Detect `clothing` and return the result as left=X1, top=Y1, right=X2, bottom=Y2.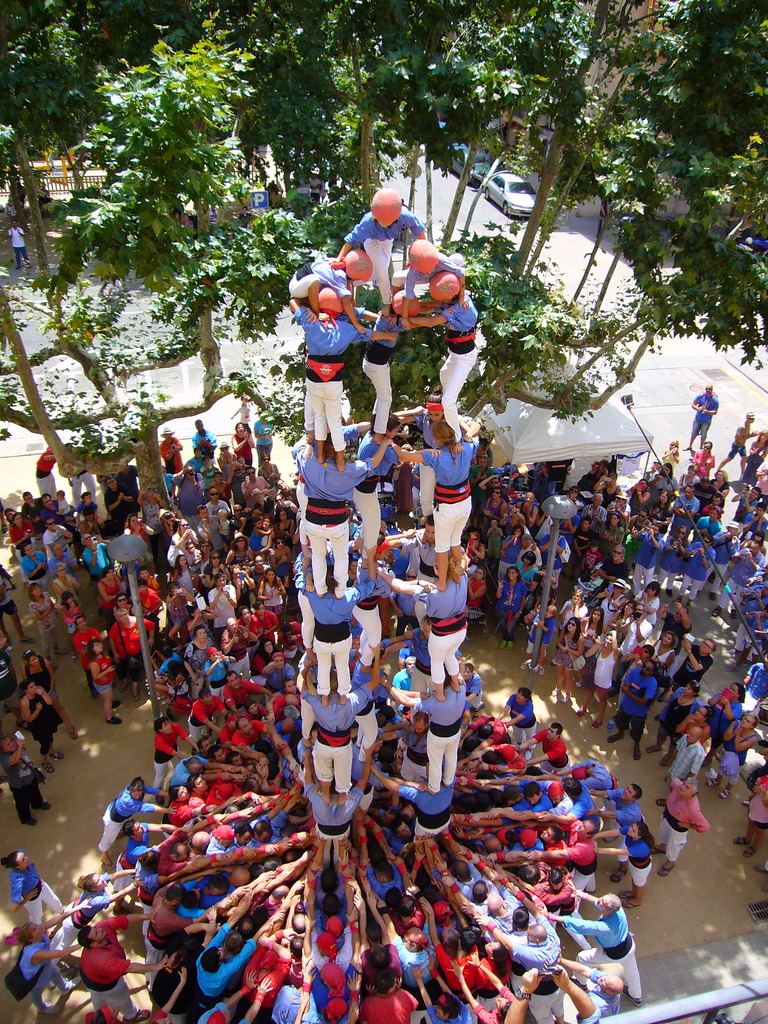
left=723, top=546, right=766, bottom=604.
